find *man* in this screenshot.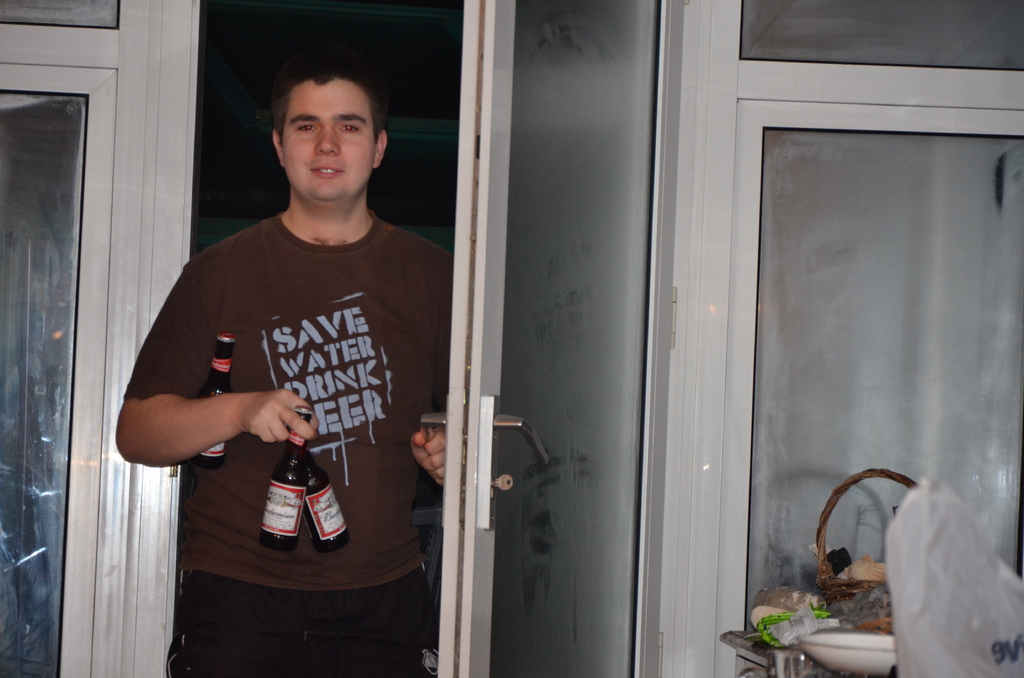
The bounding box for *man* is {"x1": 139, "y1": 52, "x2": 463, "y2": 657}.
